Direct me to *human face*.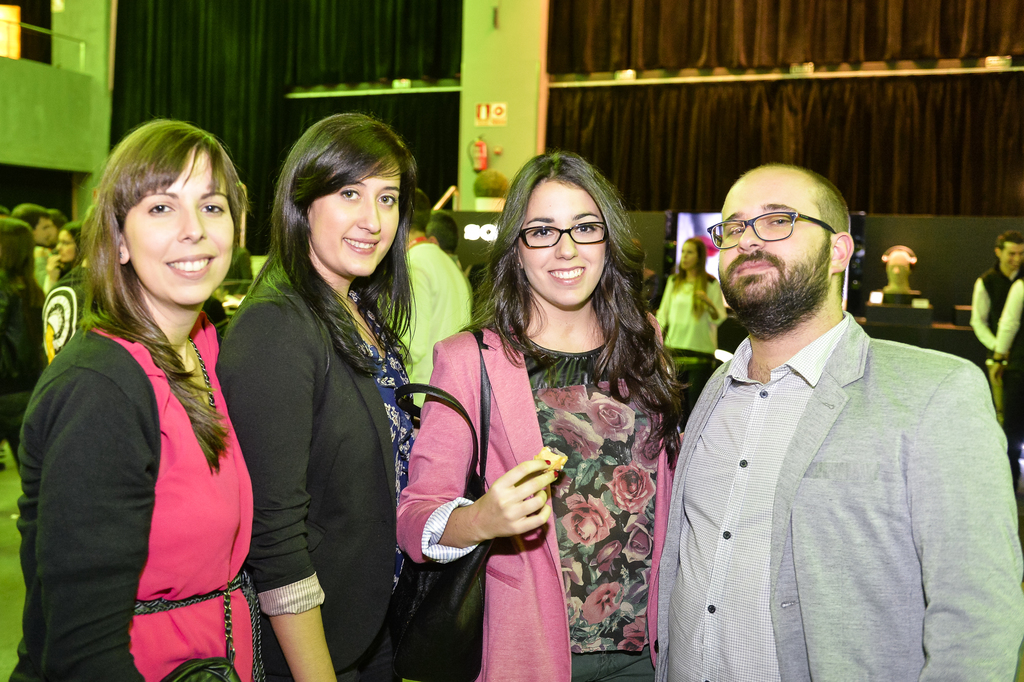
Direction: (54,232,77,263).
